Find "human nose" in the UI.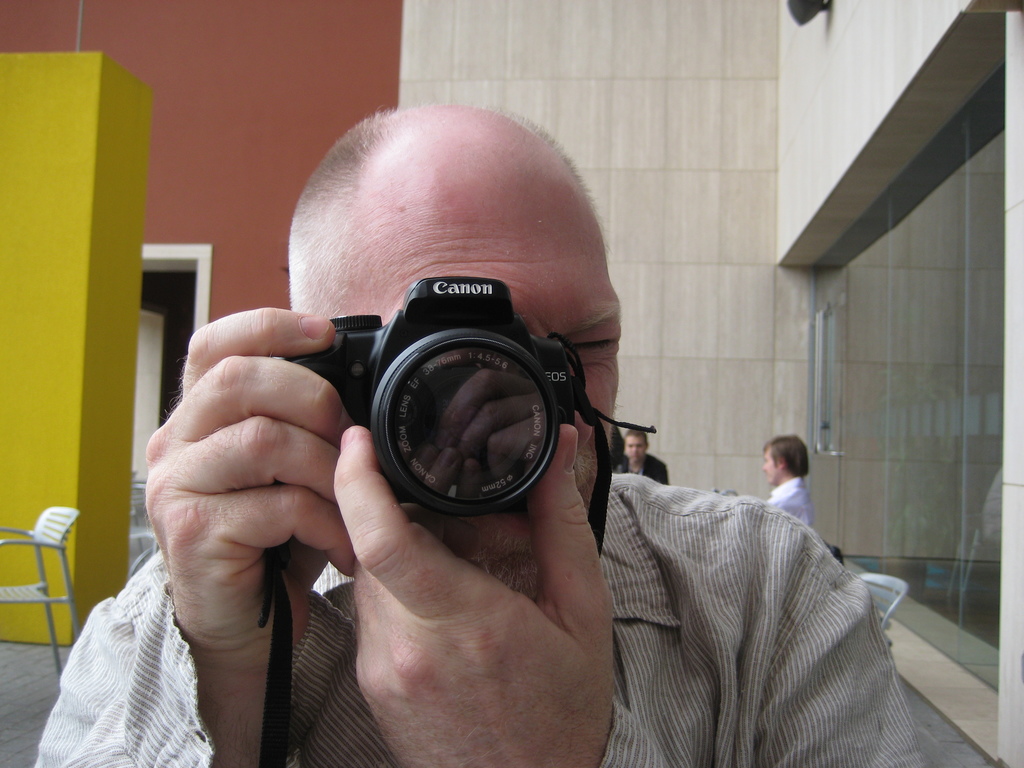
UI element at (x1=762, y1=463, x2=767, y2=469).
